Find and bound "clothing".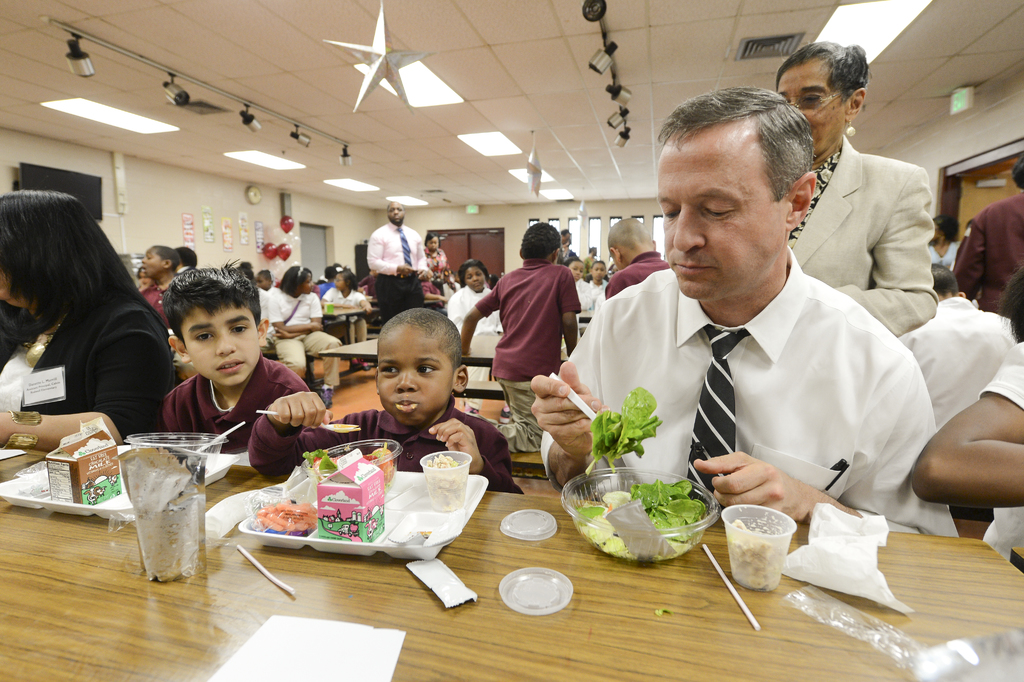
Bound: {"x1": 145, "y1": 283, "x2": 168, "y2": 325}.
